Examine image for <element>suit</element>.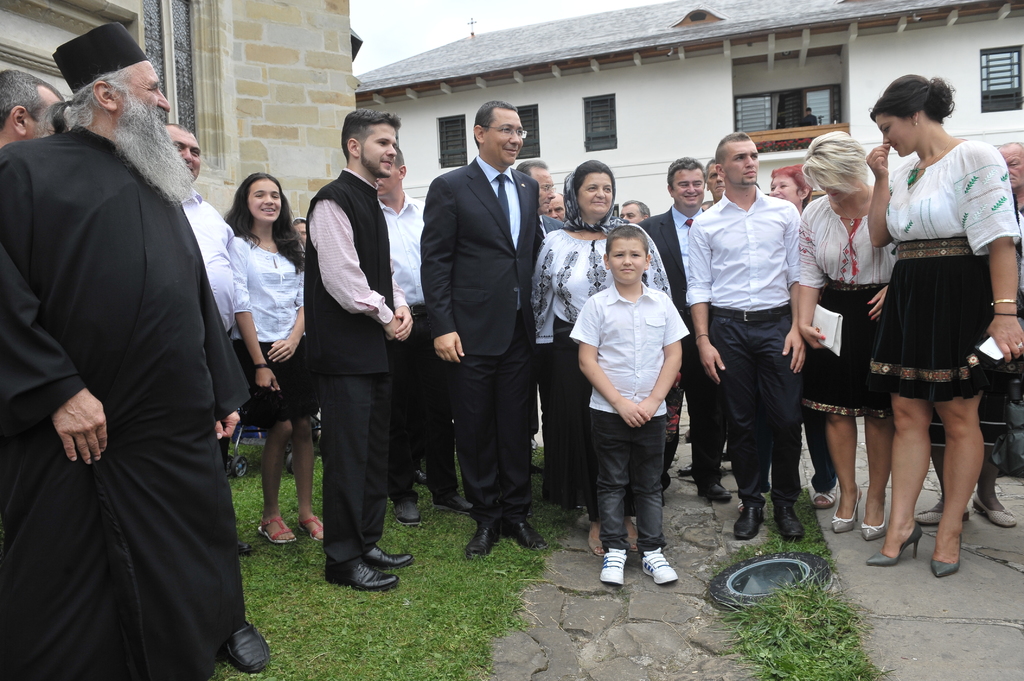
Examination result: 639/206/725/496.
